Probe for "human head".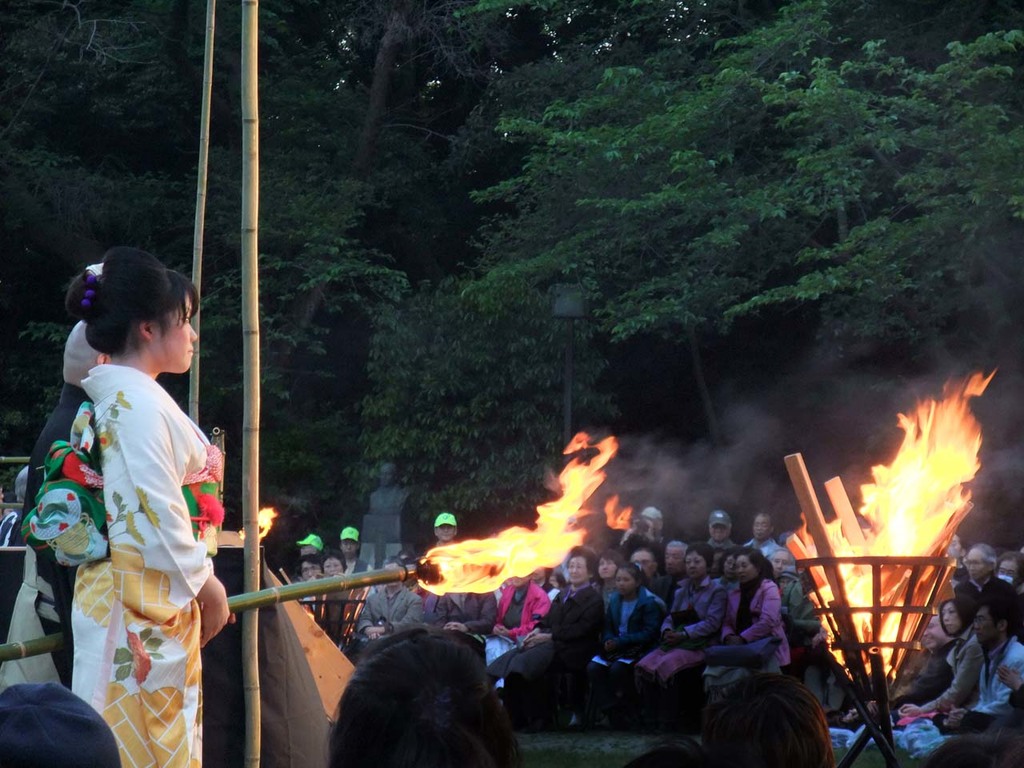
Probe result: <bbox>566, 547, 597, 587</bbox>.
